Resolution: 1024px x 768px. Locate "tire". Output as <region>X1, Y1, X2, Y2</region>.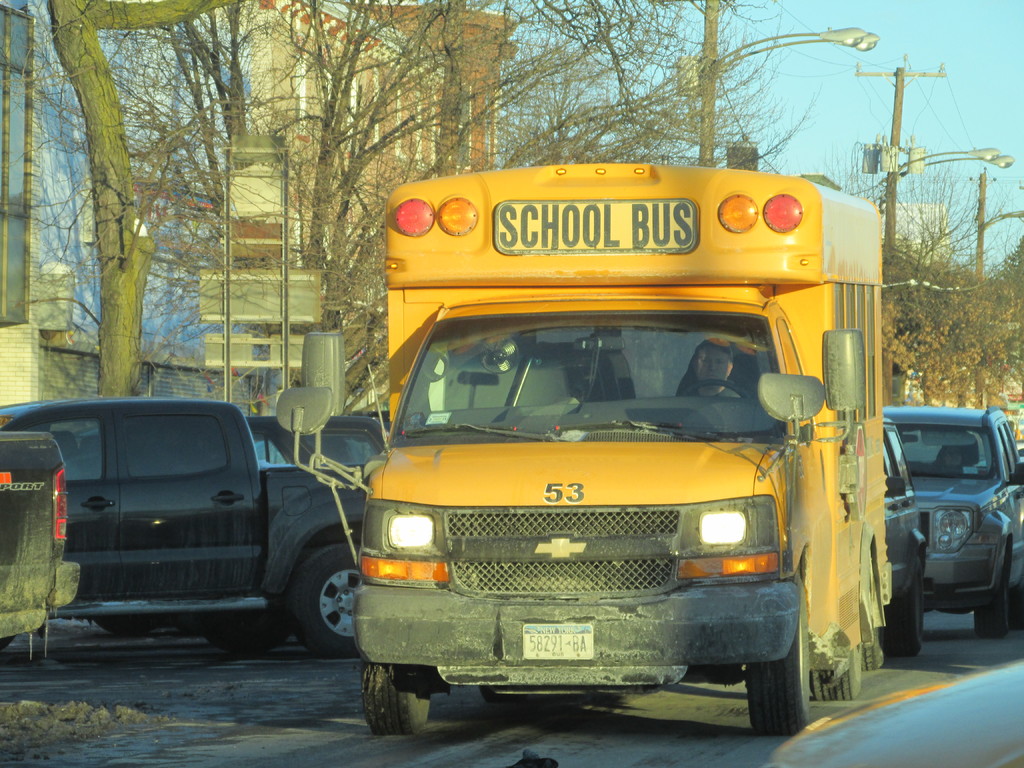
<region>852, 539, 886, 668</region>.
